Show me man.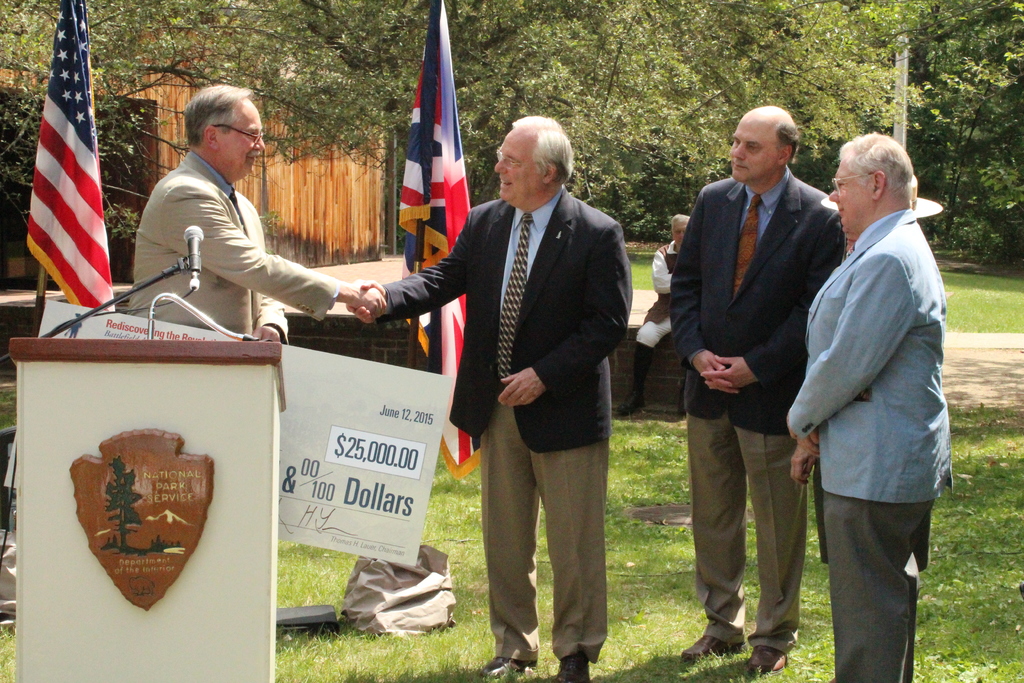
man is here: crop(614, 214, 694, 419).
